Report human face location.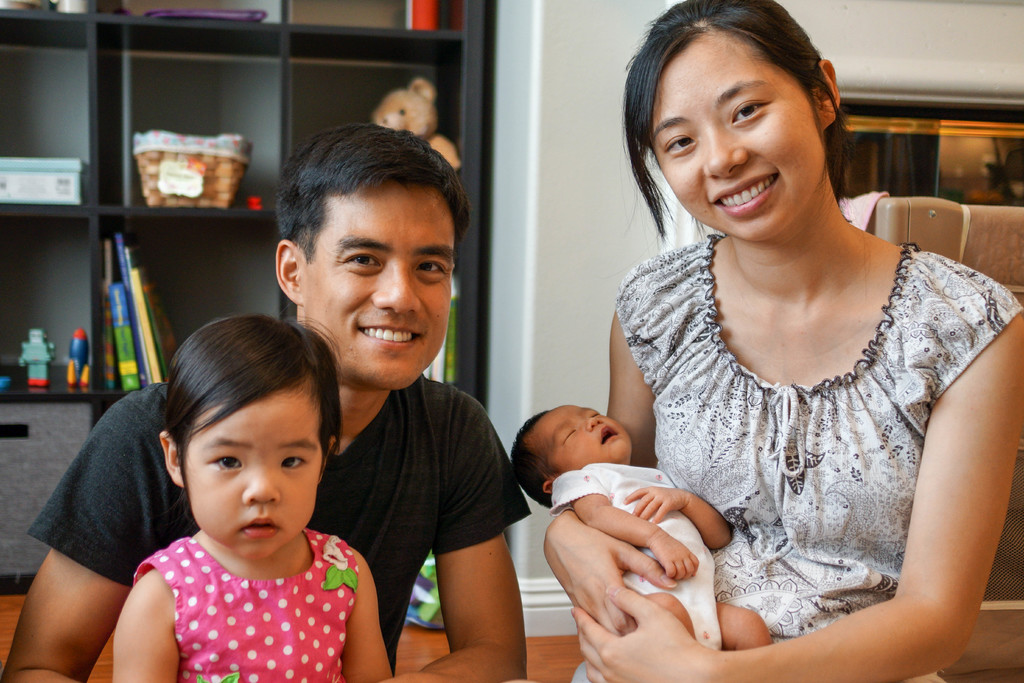
Report: BBox(648, 30, 826, 239).
